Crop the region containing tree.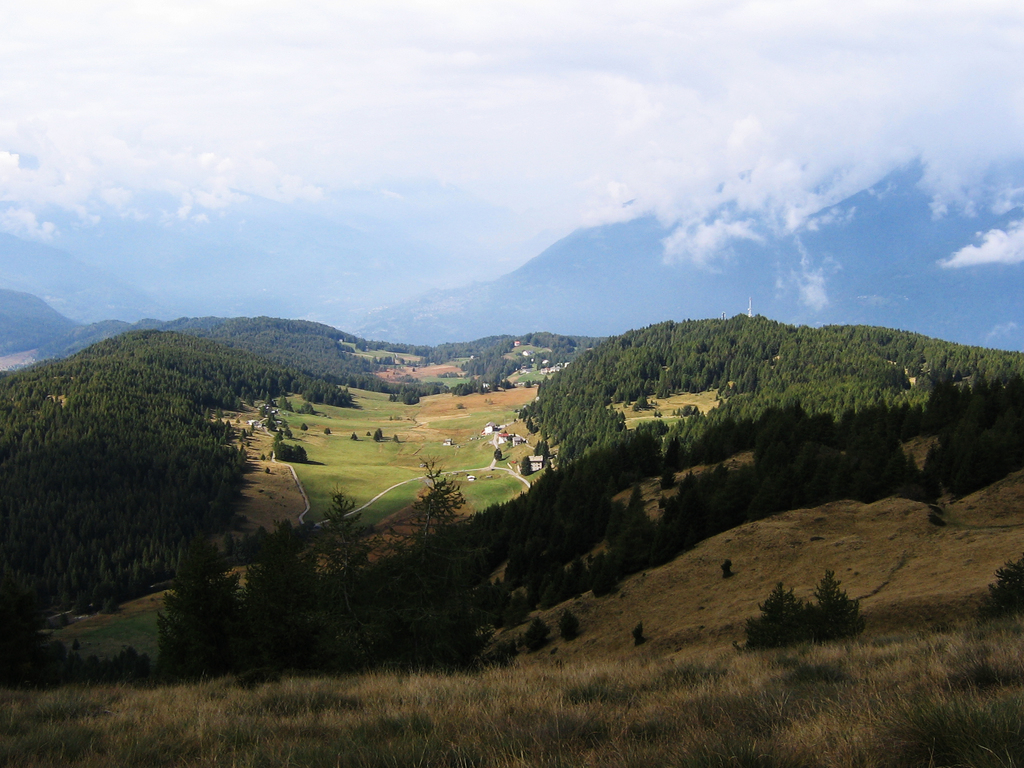
Crop region: select_region(296, 402, 316, 417).
